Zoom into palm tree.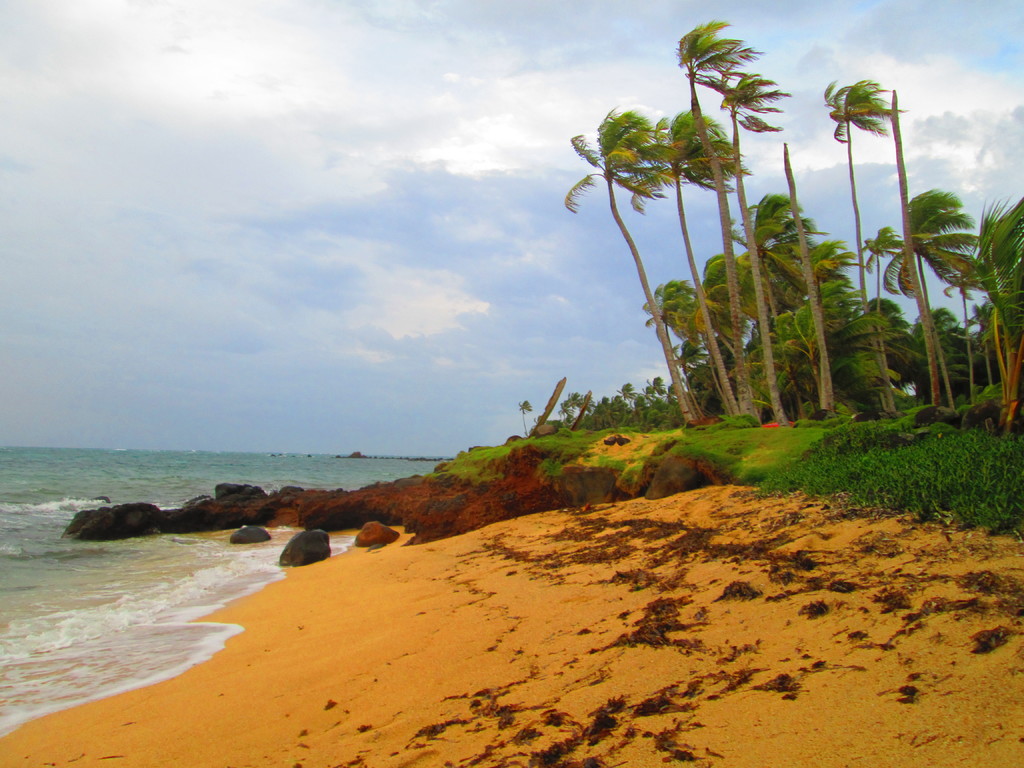
Zoom target: {"left": 889, "top": 192, "right": 963, "bottom": 390}.
